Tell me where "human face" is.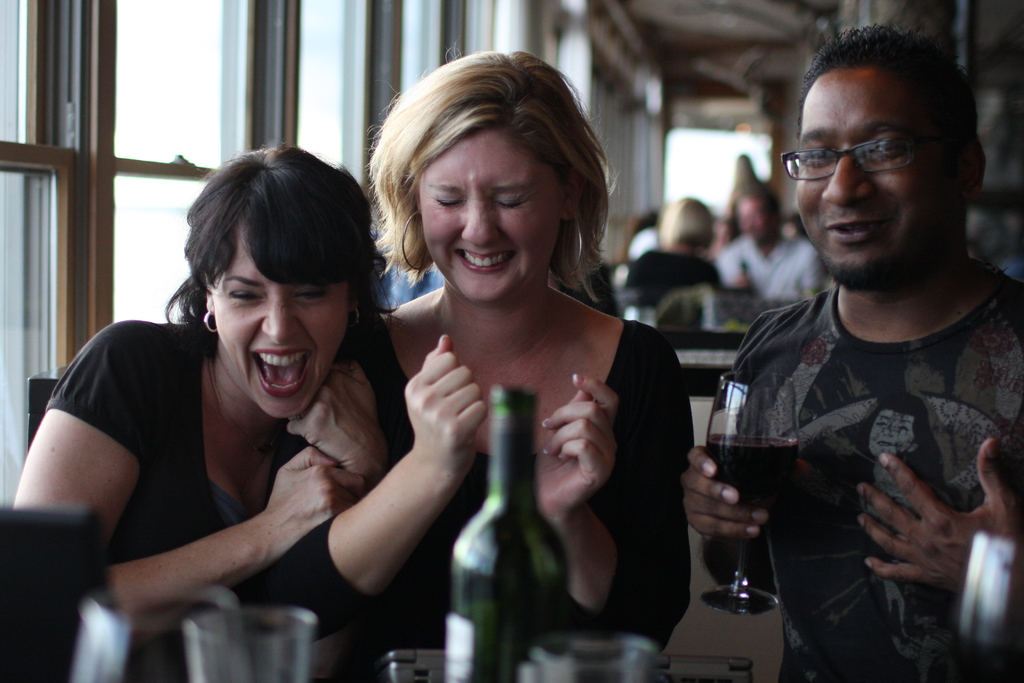
"human face" is at 211:238:349:419.
